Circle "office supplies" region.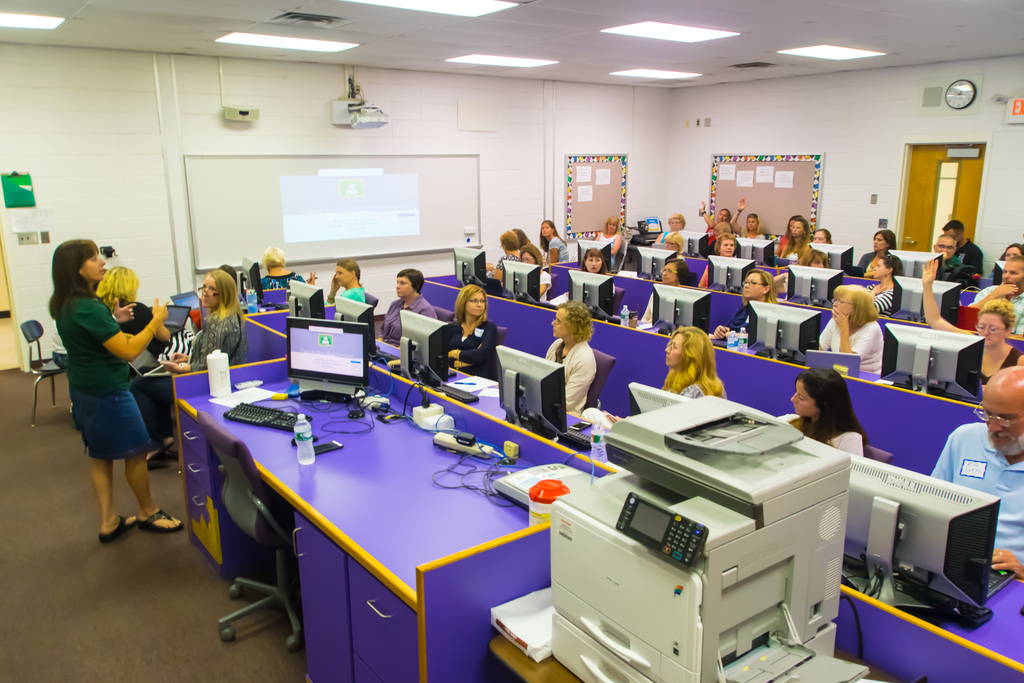
Region: box=[735, 295, 823, 360].
